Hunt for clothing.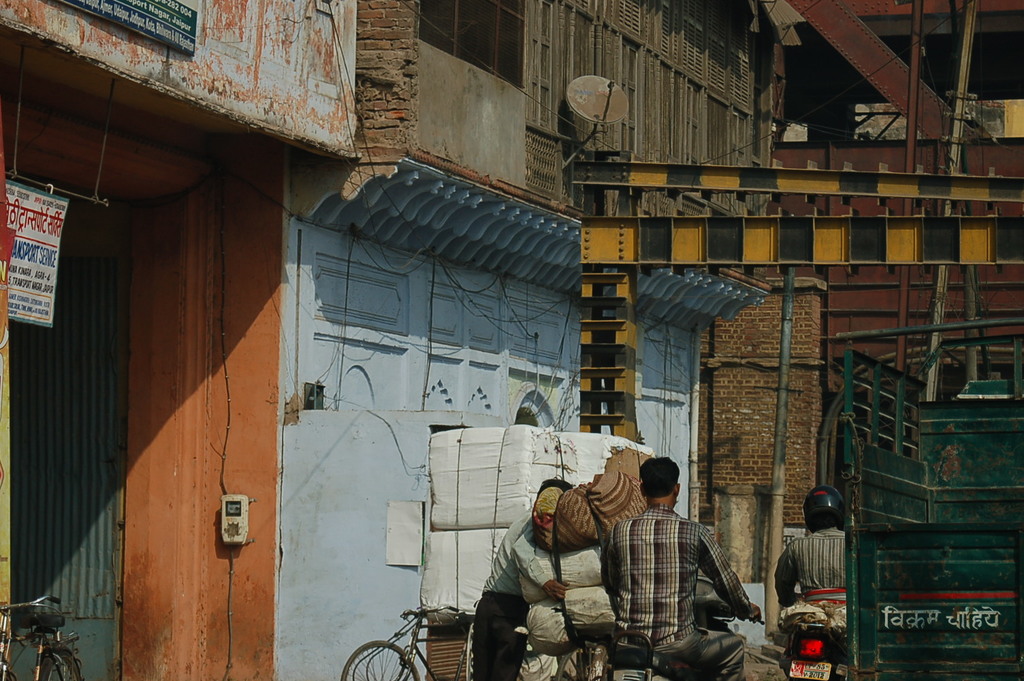
Hunted down at 612:485:751:667.
